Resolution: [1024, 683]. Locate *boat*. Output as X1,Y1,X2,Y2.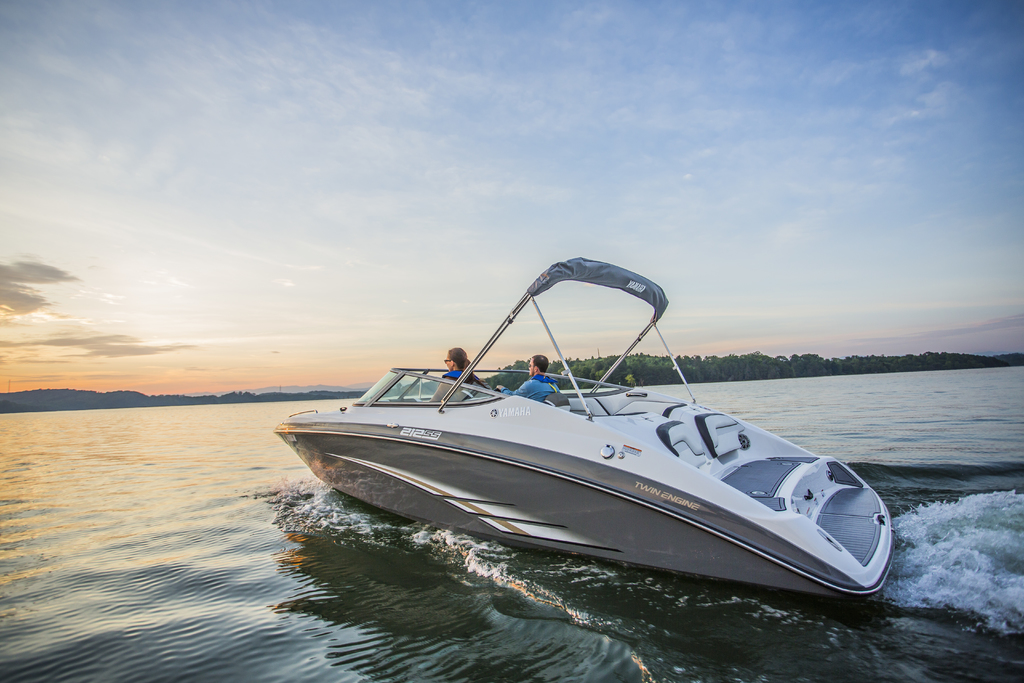
296,265,938,598.
